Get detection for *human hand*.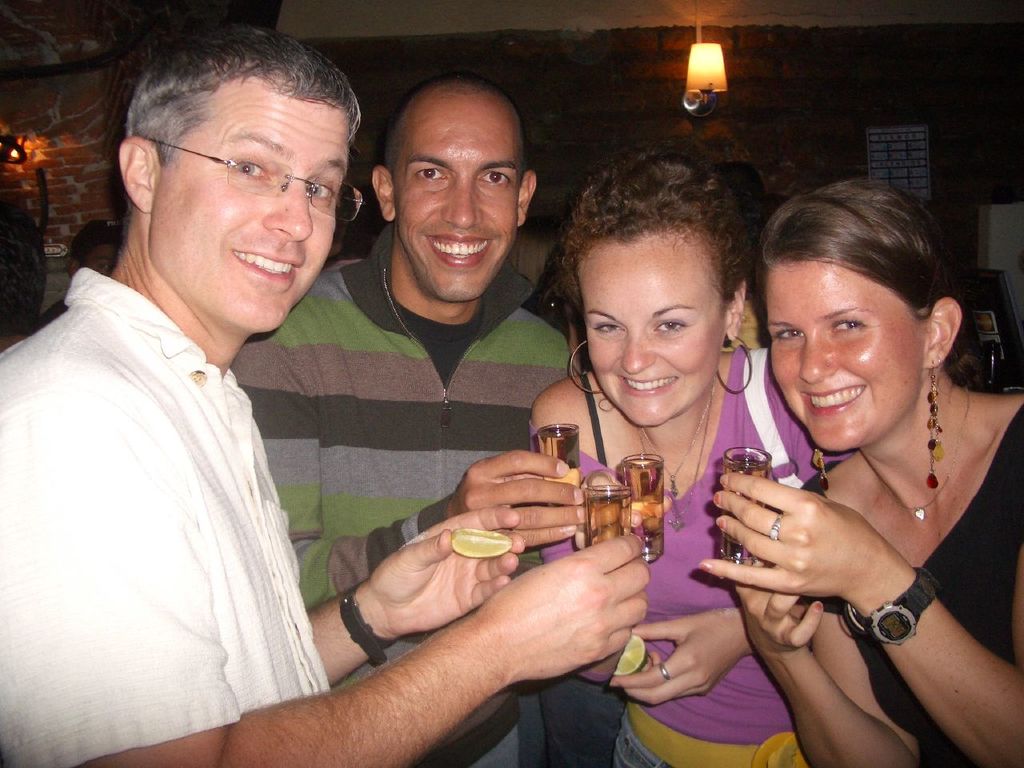
Detection: {"left": 446, "top": 446, "right": 594, "bottom": 546}.
